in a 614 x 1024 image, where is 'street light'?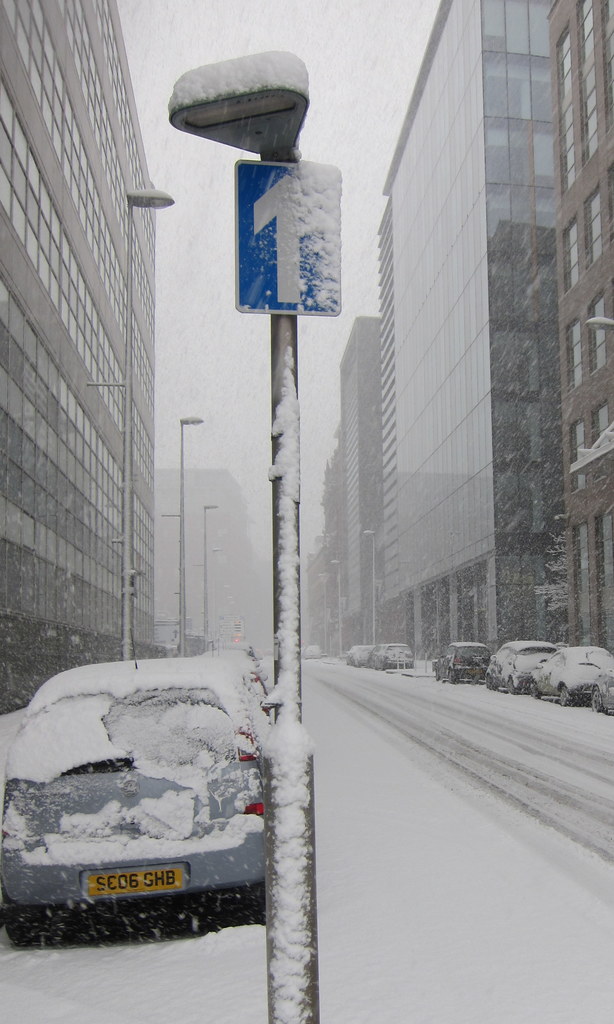
box=[165, 39, 326, 1023].
